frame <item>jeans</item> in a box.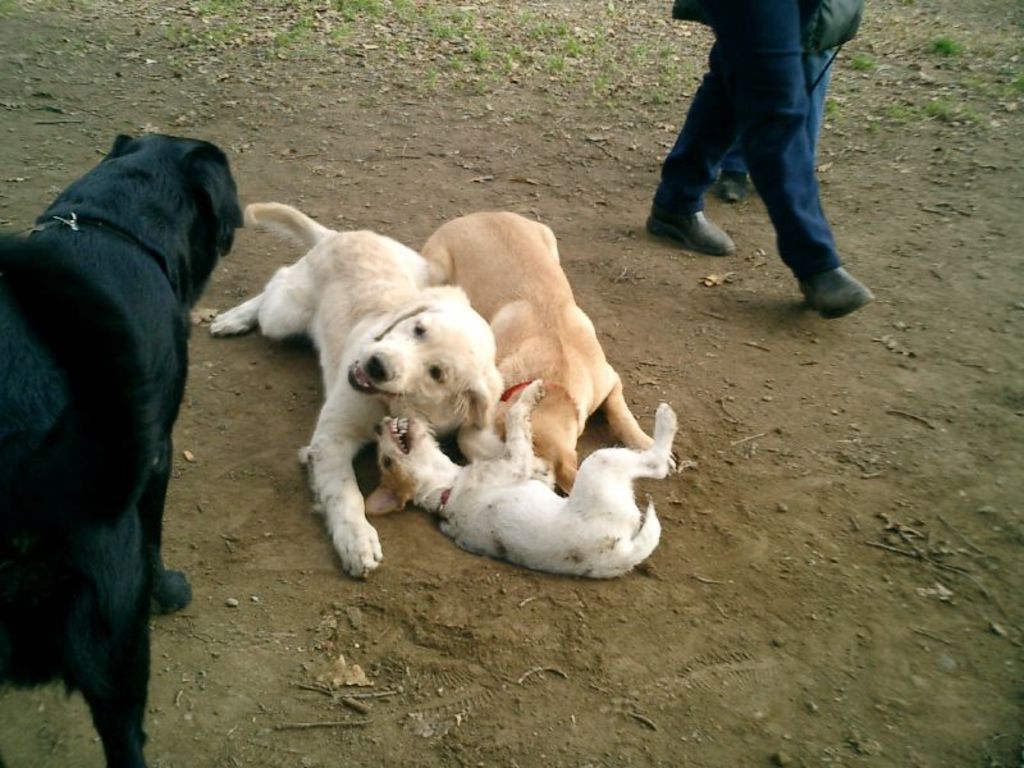
<bbox>643, 44, 873, 285</bbox>.
